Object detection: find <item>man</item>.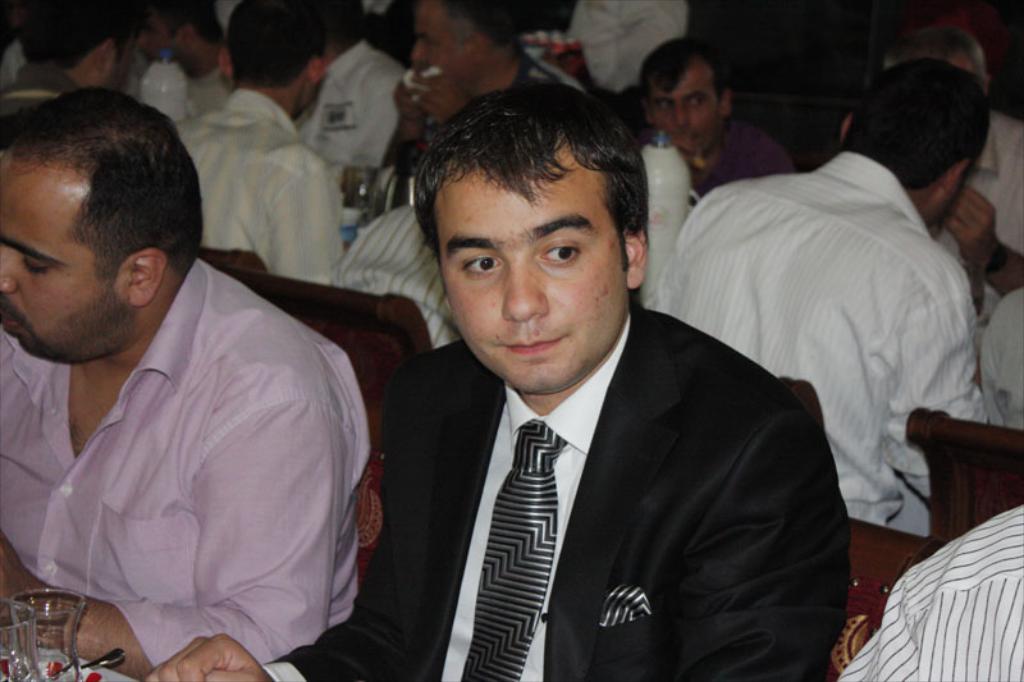
<bbox>154, 5, 340, 285</bbox>.
